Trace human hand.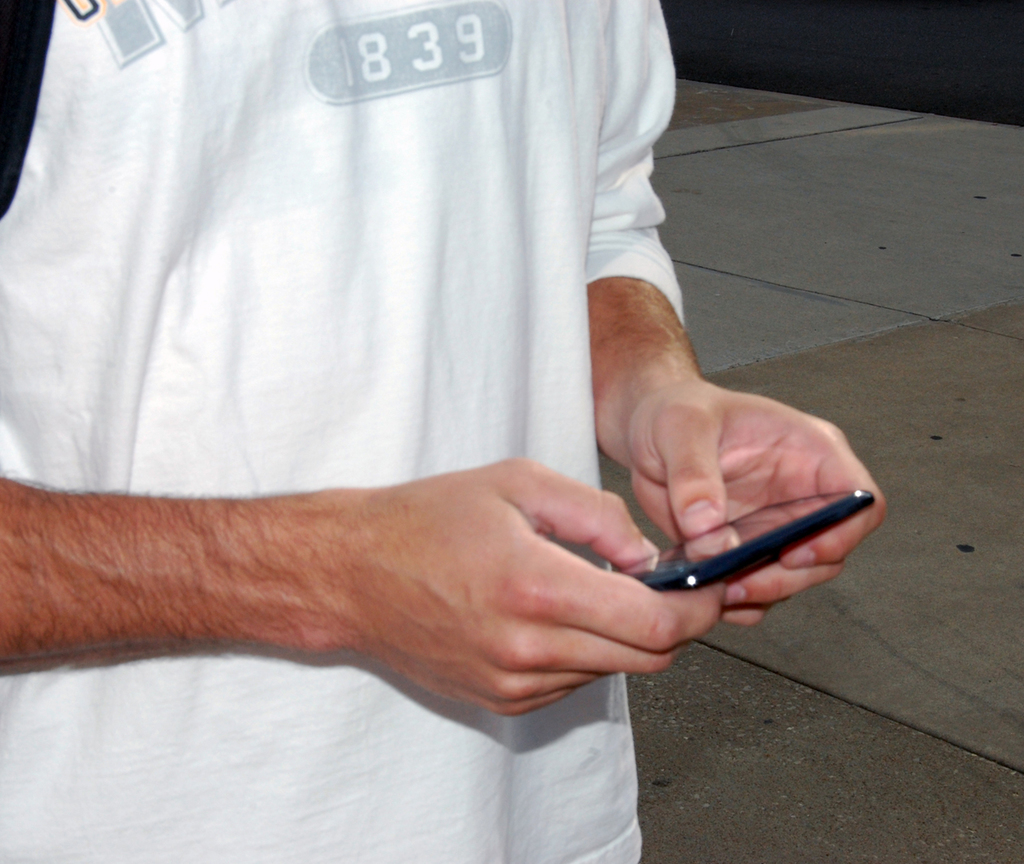
Traced to pyautogui.locateOnScreen(146, 433, 779, 721).
